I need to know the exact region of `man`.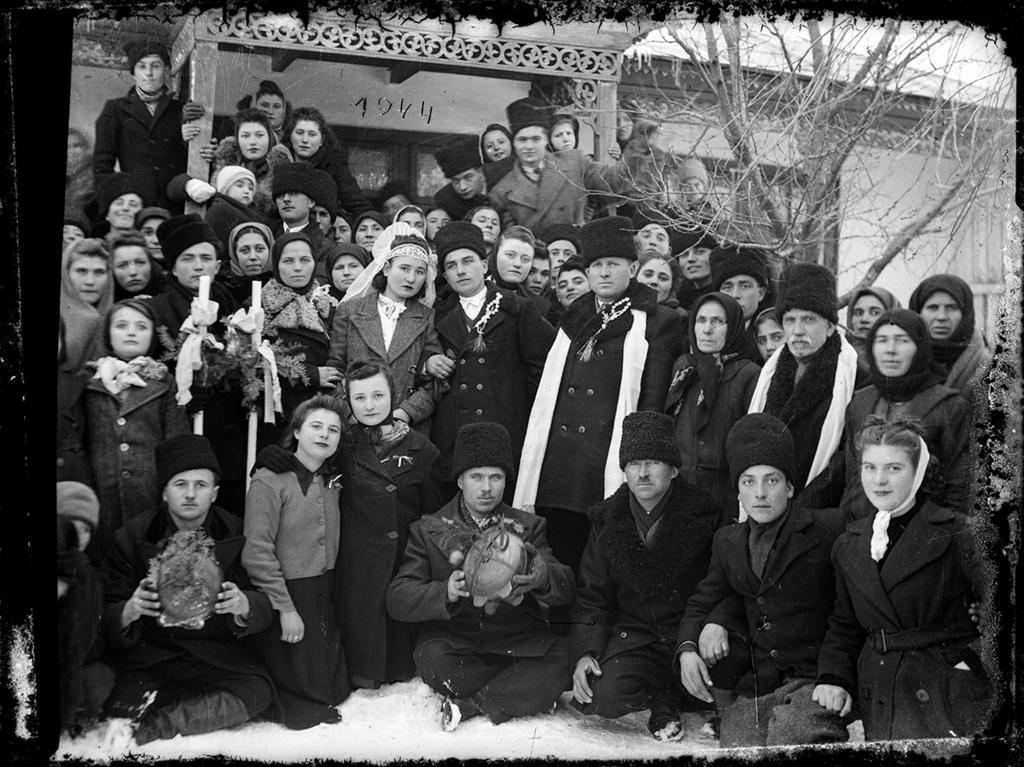
Region: l=466, t=90, r=650, b=279.
